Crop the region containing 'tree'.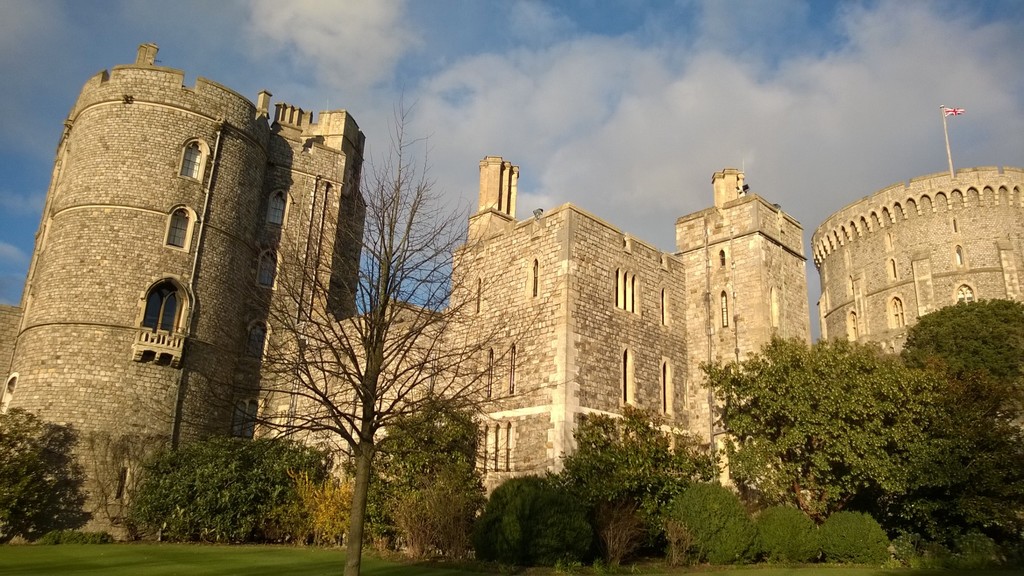
Crop region: rect(115, 431, 341, 559).
